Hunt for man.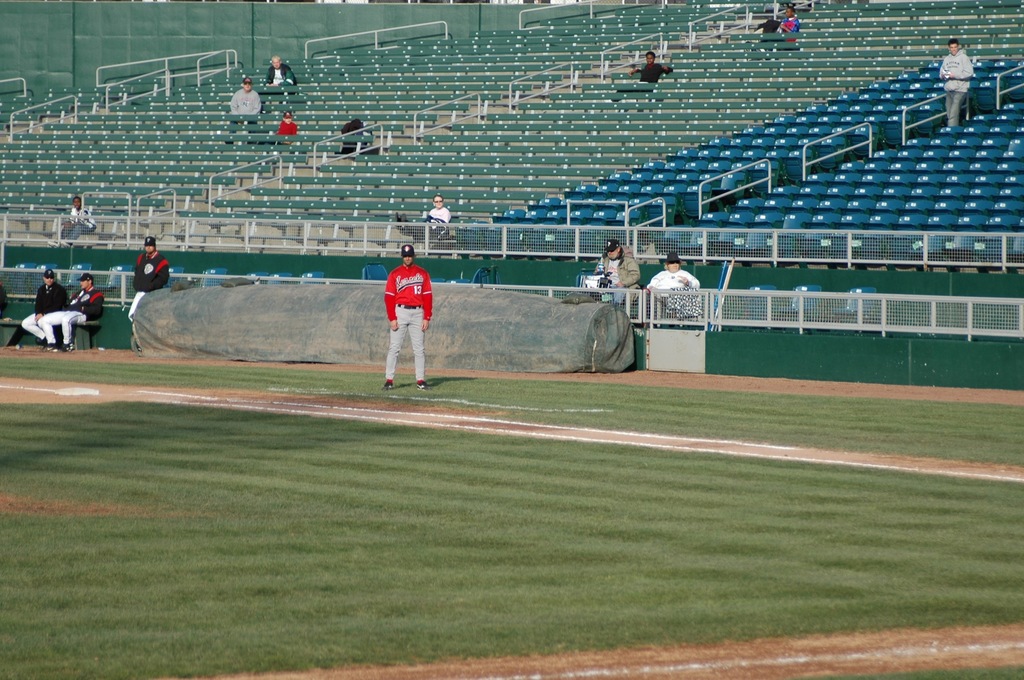
Hunted down at locate(23, 274, 68, 340).
